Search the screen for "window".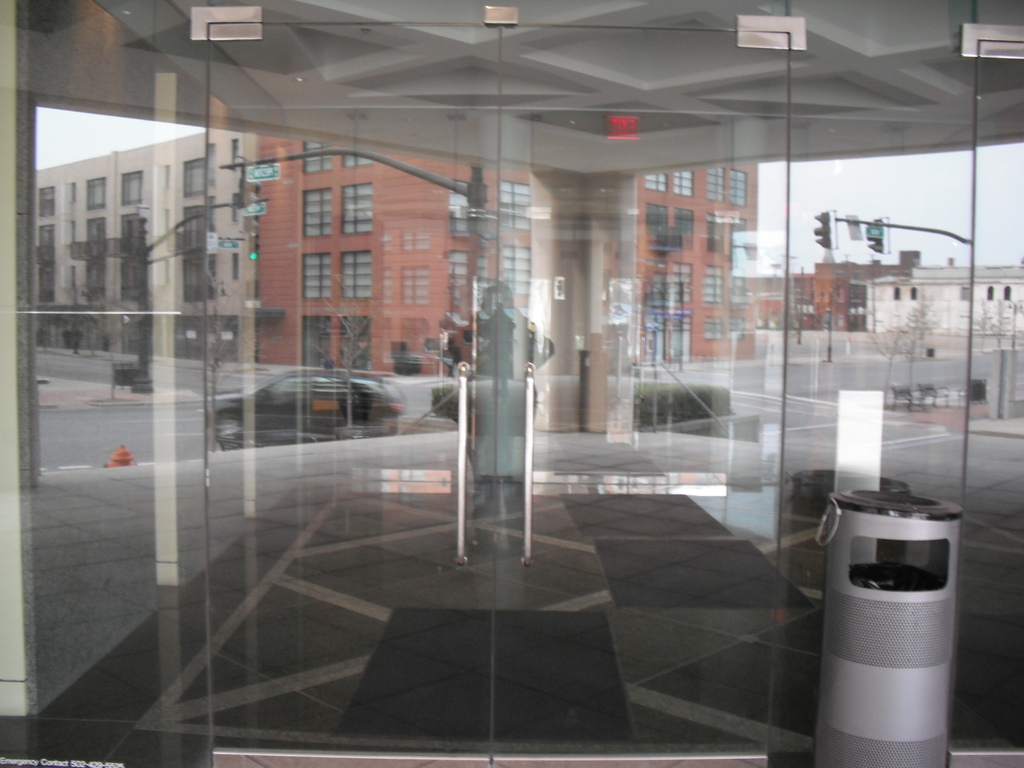
Found at pyautogui.locateOnScreen(86, 262, 104, 299).
